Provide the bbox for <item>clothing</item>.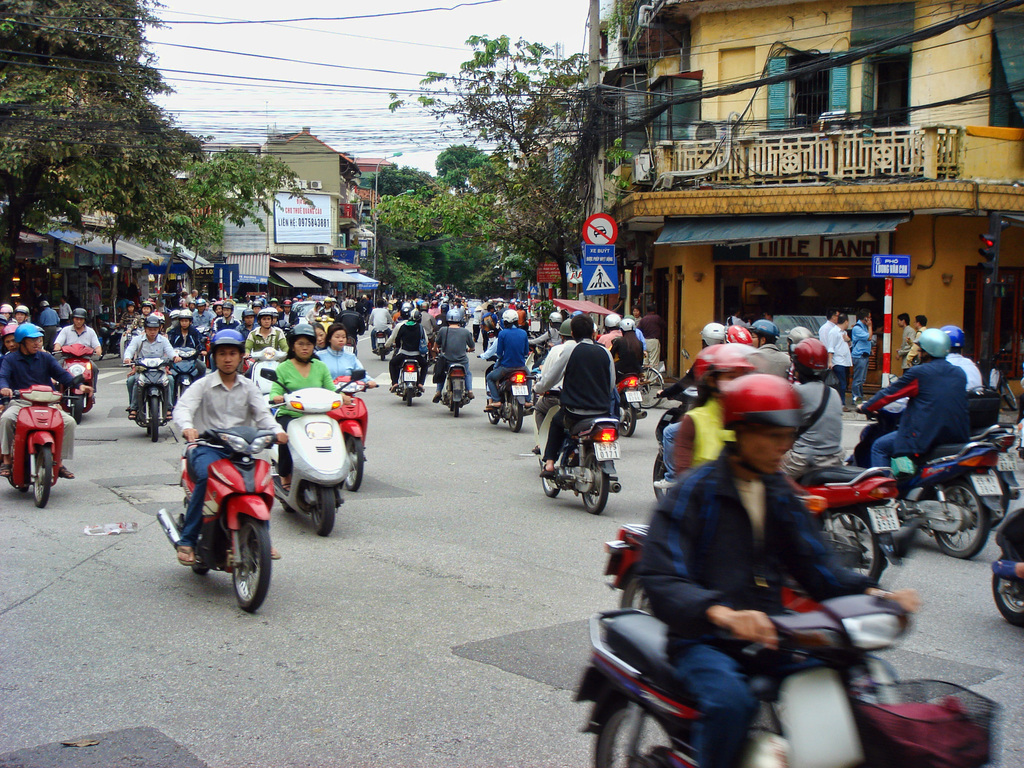
610 326 647 389.
